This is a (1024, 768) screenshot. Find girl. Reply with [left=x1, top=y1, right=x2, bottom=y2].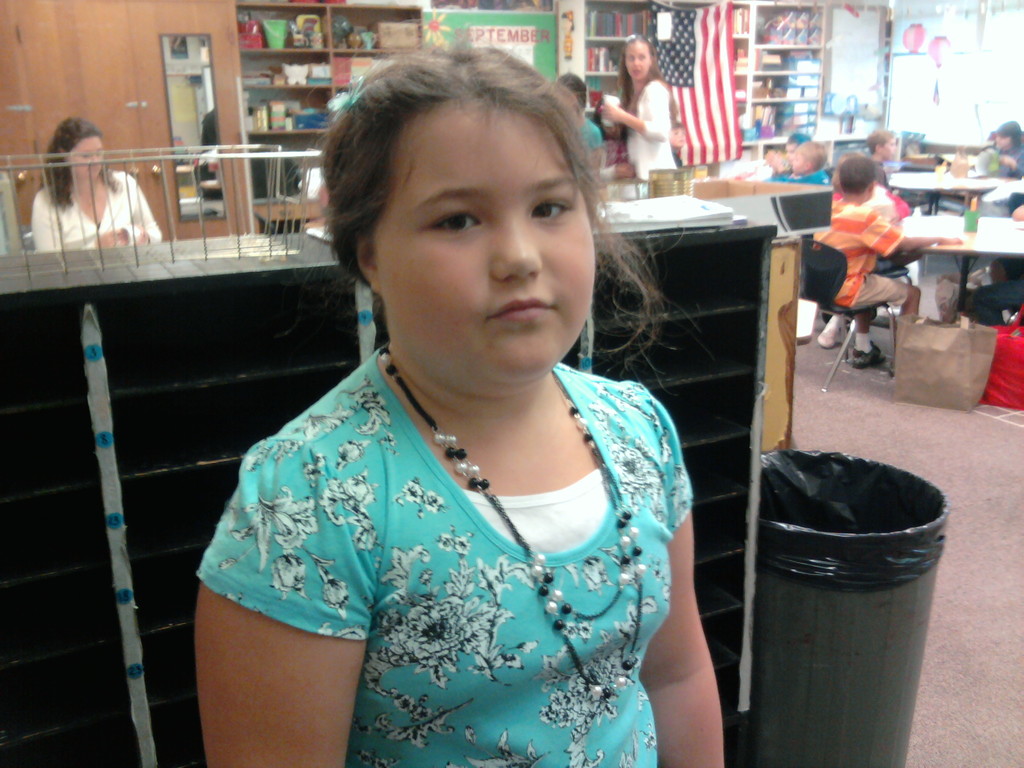
[left=29, top=118, right=160, bottom=254].
